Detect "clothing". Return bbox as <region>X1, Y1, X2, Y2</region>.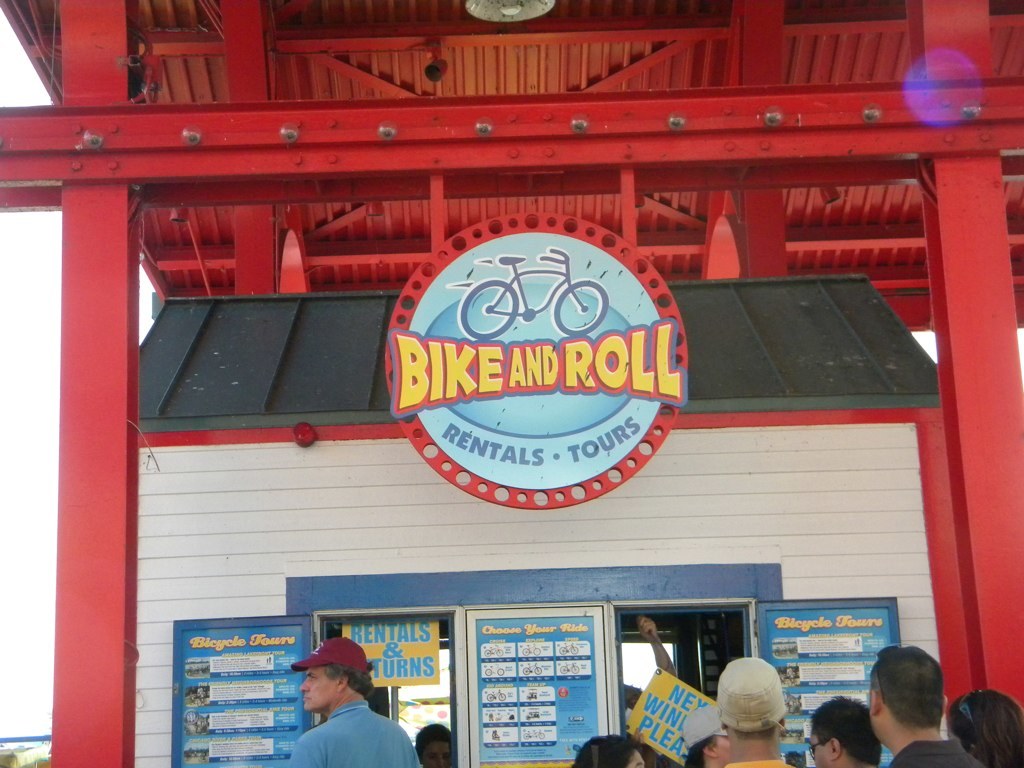
<region>284, 697, 425, 766</region>.
